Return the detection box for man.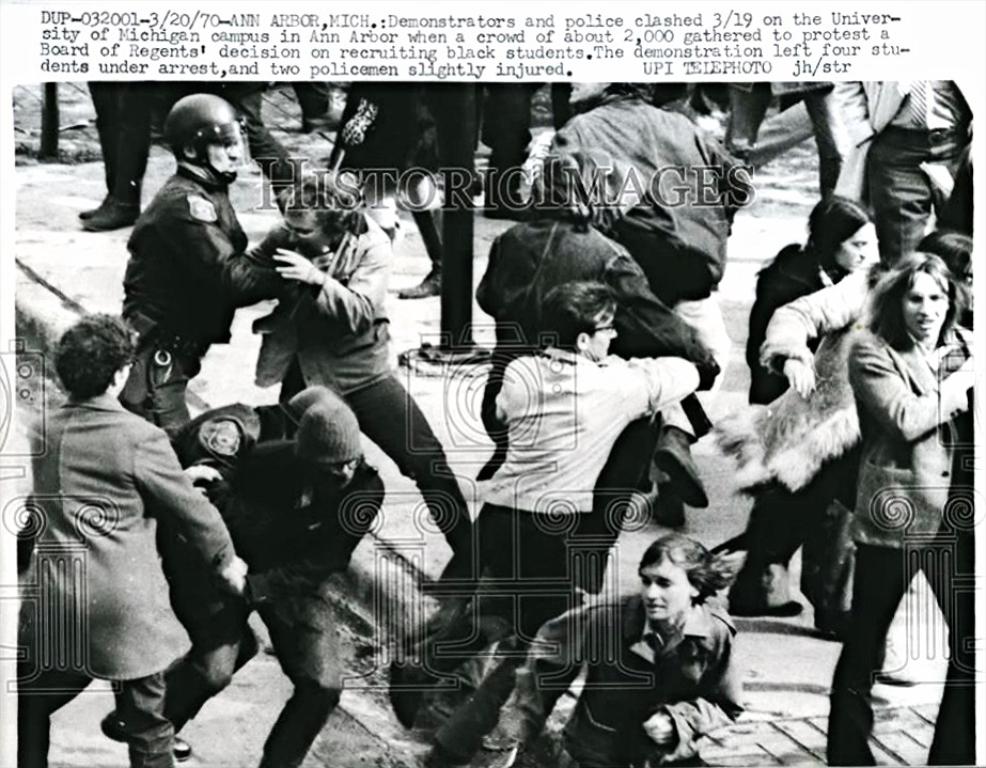
left=104, top=399, right=386, bottom=767.
